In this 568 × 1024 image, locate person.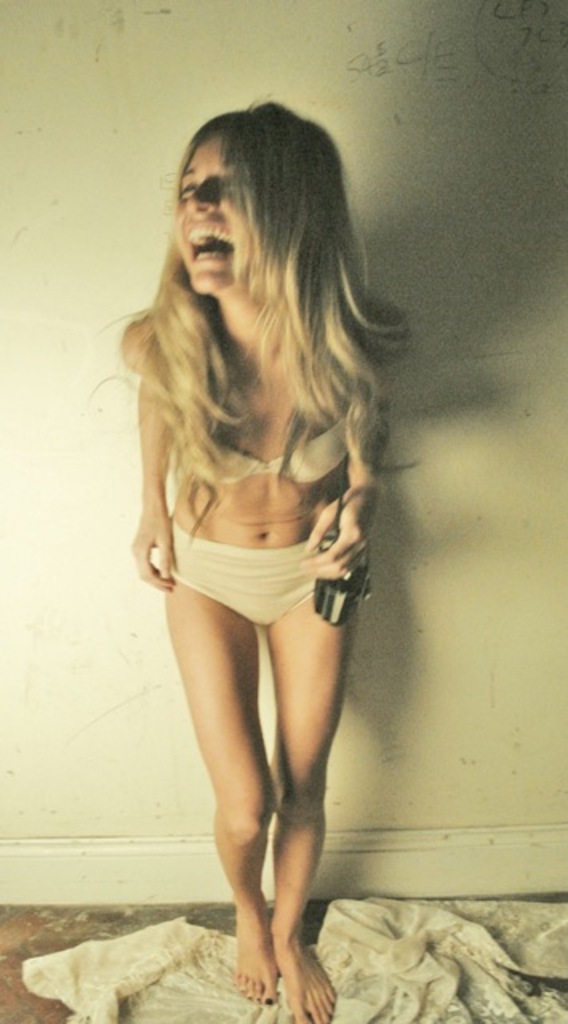
Bounding box: 106, 104, 416, 1018.
